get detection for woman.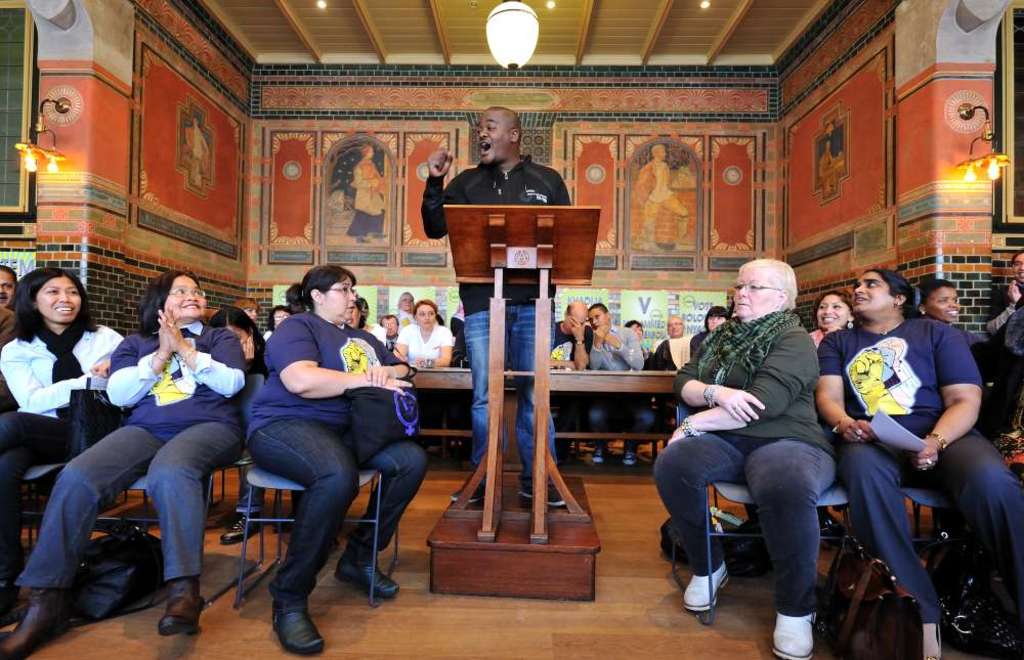
Detection: l=622, t=319, r=654, b=364.
